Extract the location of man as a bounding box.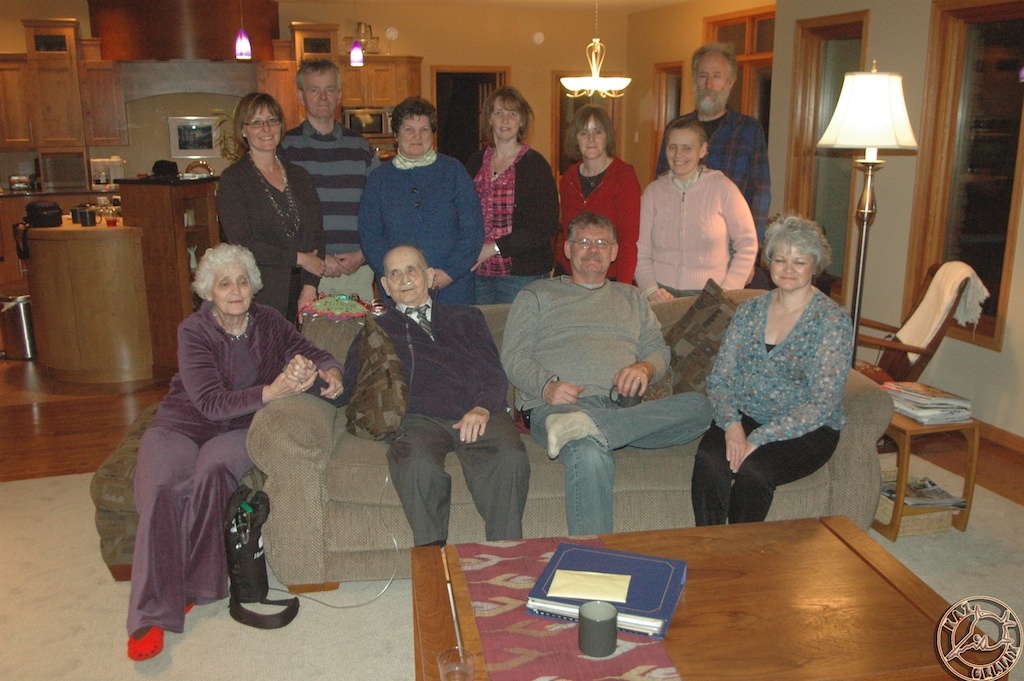
bbox=(280, 60, 377, 306).
